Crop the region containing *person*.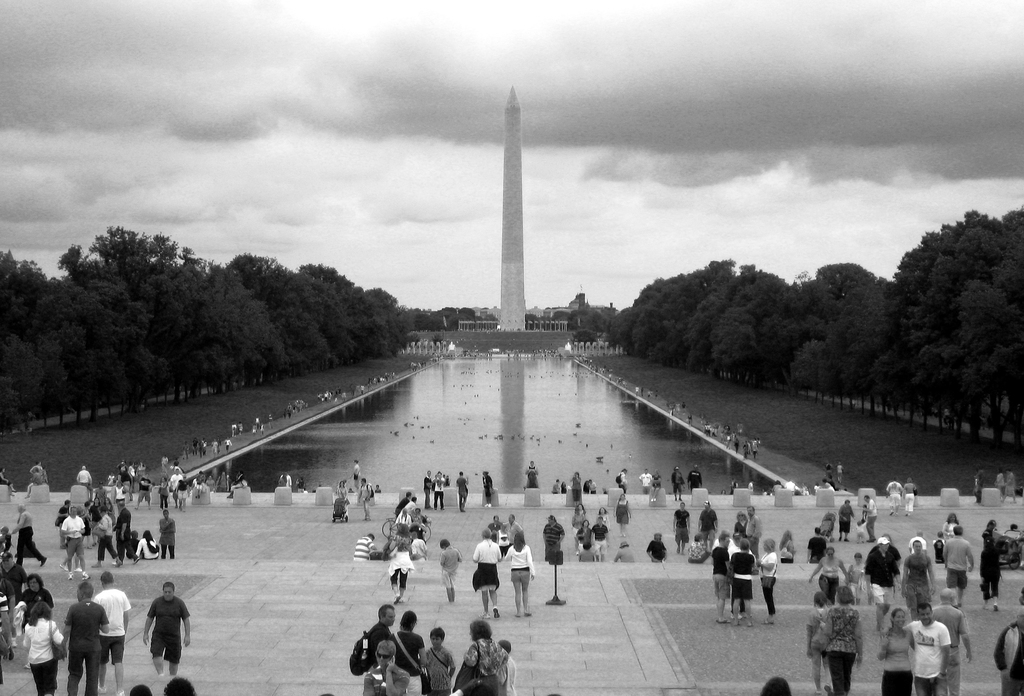
Crop region: [x1=701, y1=497, x2=716, y2=549].
